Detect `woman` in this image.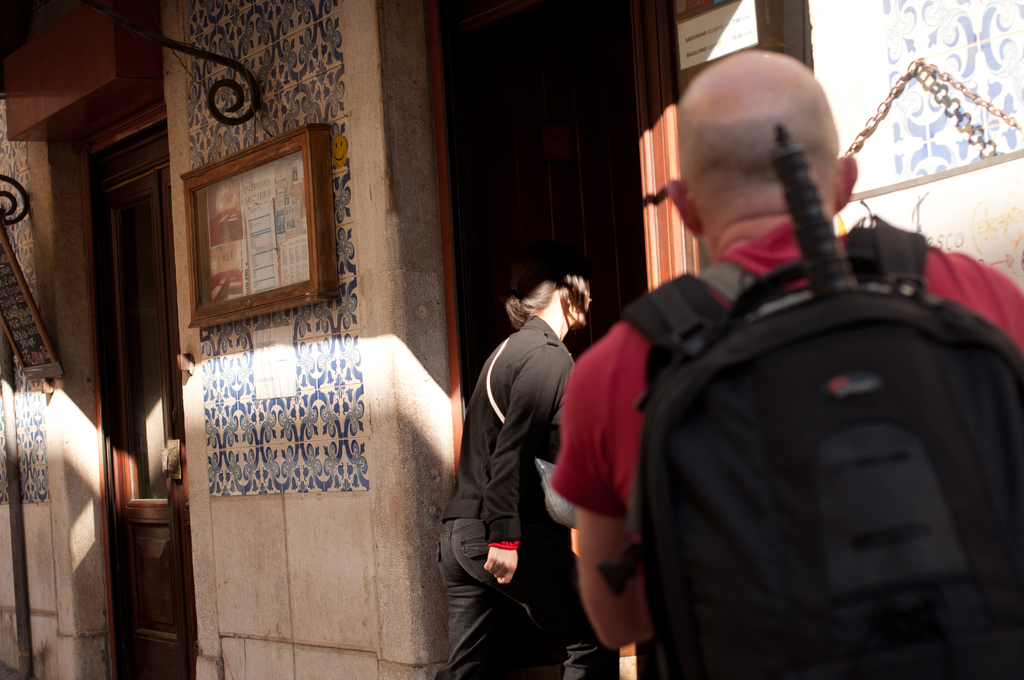
Detection: bbox(452, 234, 586, 659).
